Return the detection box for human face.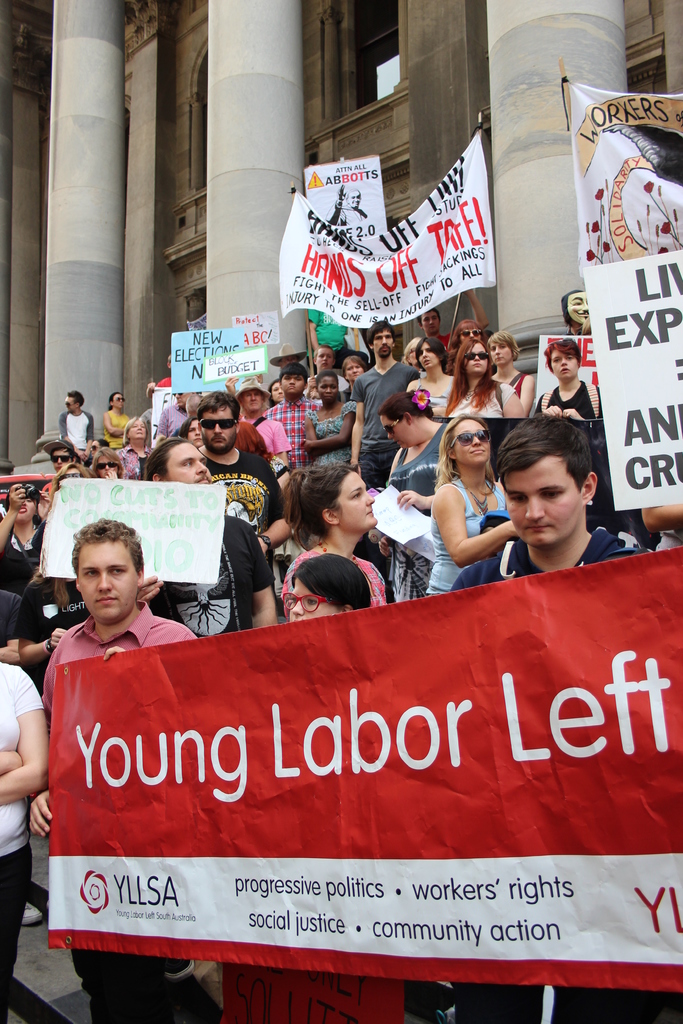
box(420, 344, 439, 370).
